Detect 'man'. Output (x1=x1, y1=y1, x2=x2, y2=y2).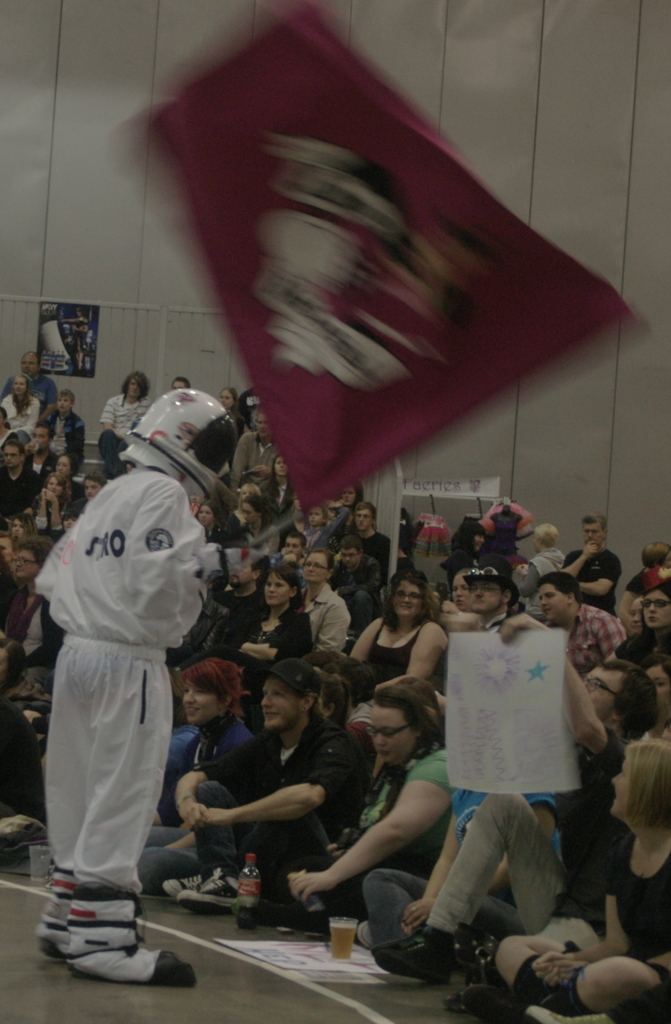
(x1=341, y1=496, x2=399, y2=577).
